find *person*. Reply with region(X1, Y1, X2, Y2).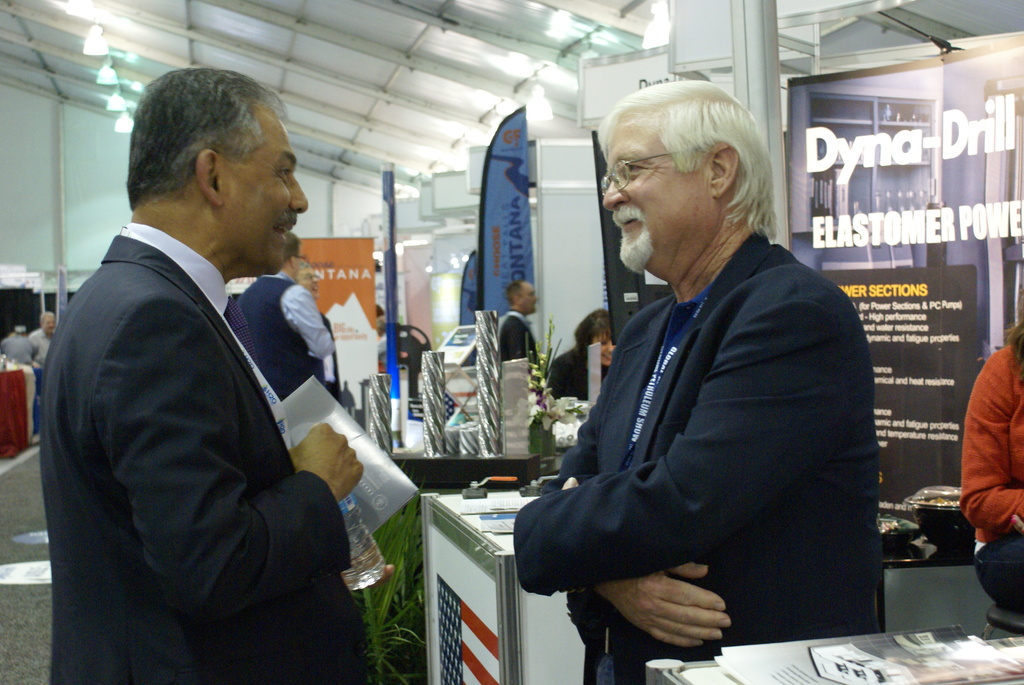
region(281, 262, 362, 411).
